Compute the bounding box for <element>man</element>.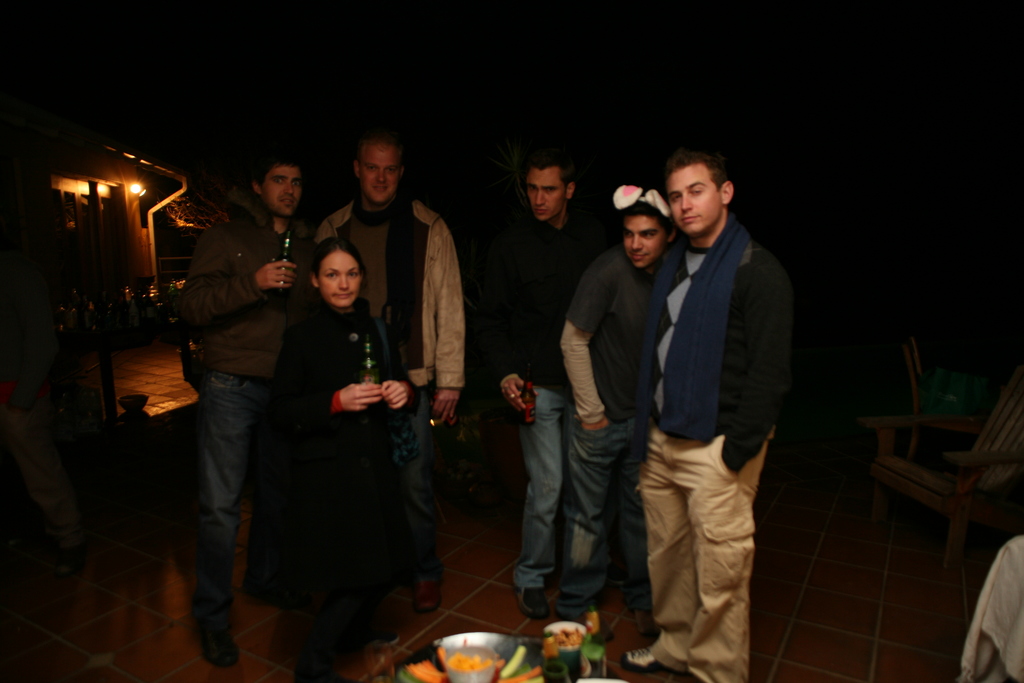
l=478, t=147, r=594, b=626.
